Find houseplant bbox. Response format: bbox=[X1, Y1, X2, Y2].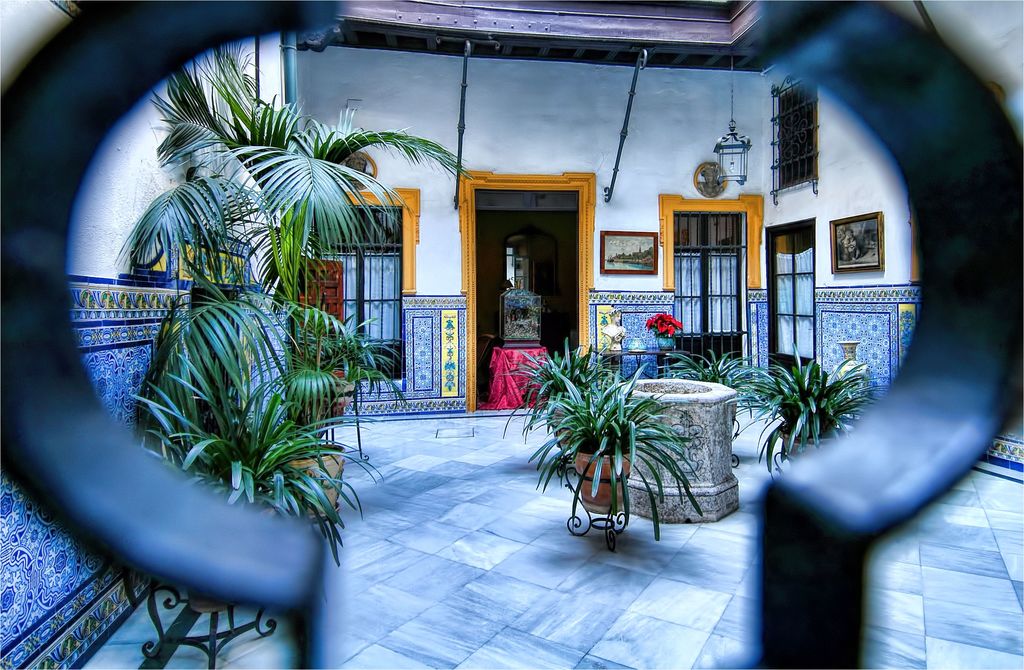
bbox=[108, 26, 476, 617].
